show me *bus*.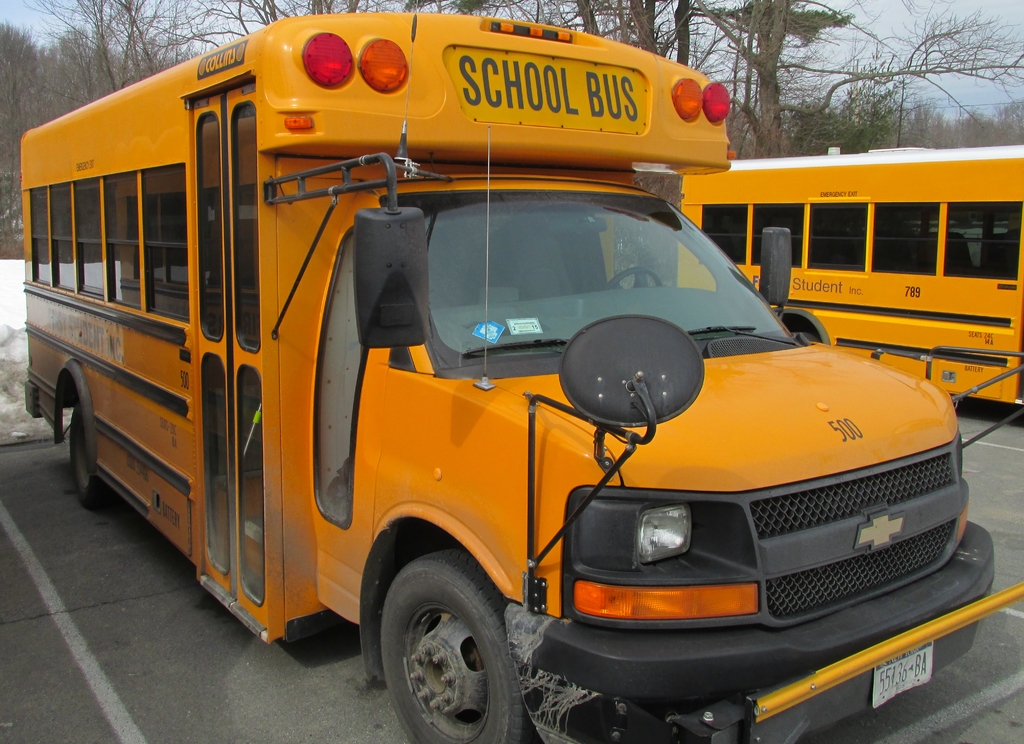
*bus* is here: (x1=589, y1=142, x2=1023, y2=402).
